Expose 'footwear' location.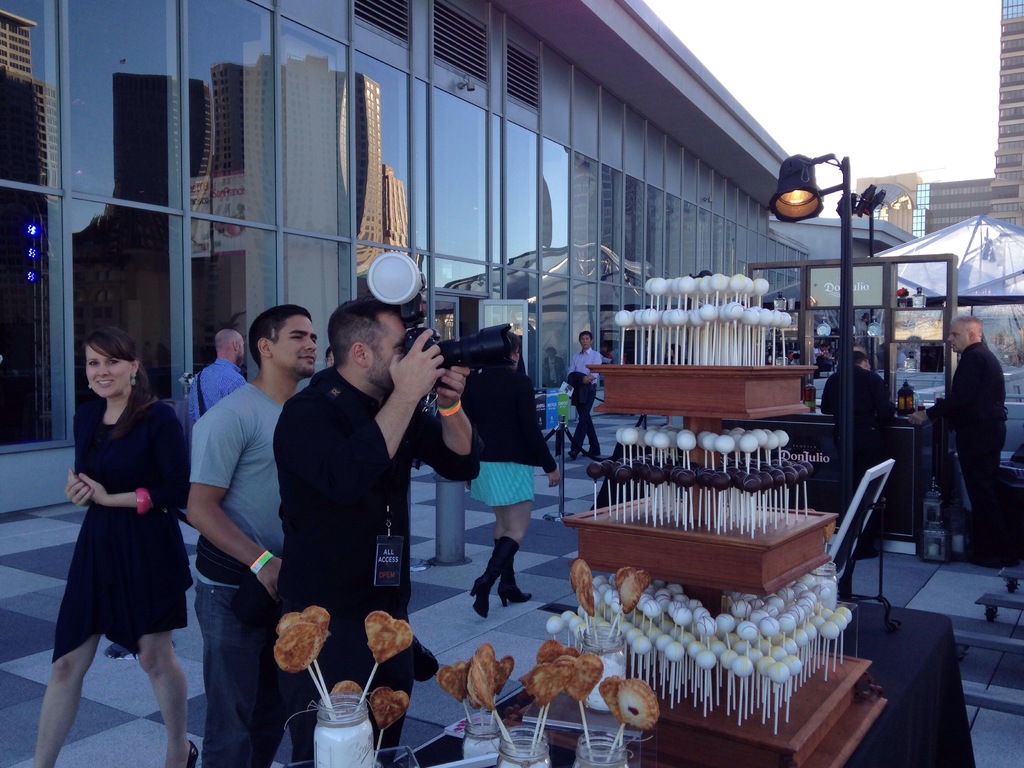
Exposed at x1=490 y1=539 x2=533 y2=609.
